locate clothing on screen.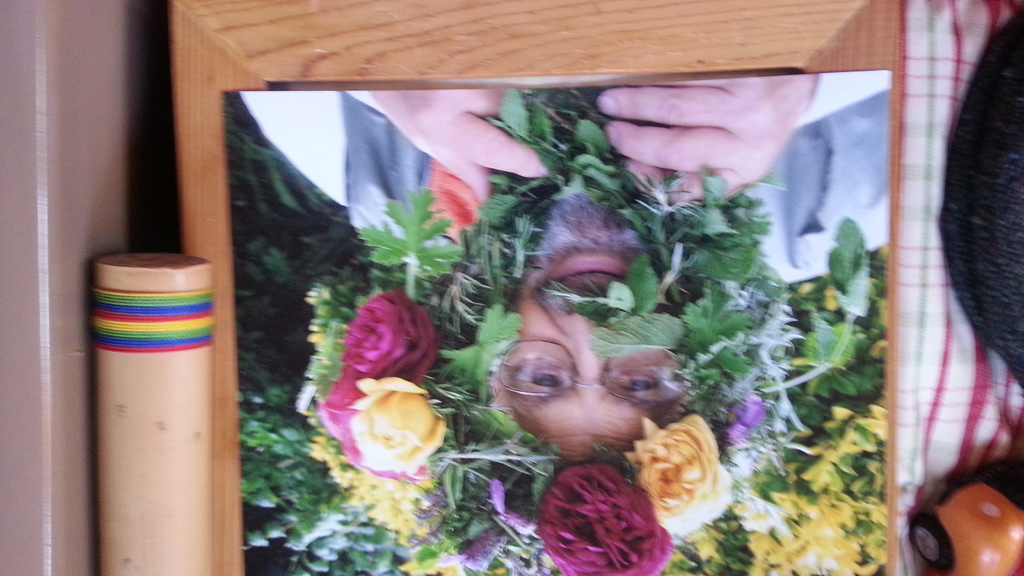
On screen at (241, 72, 893, 287).
